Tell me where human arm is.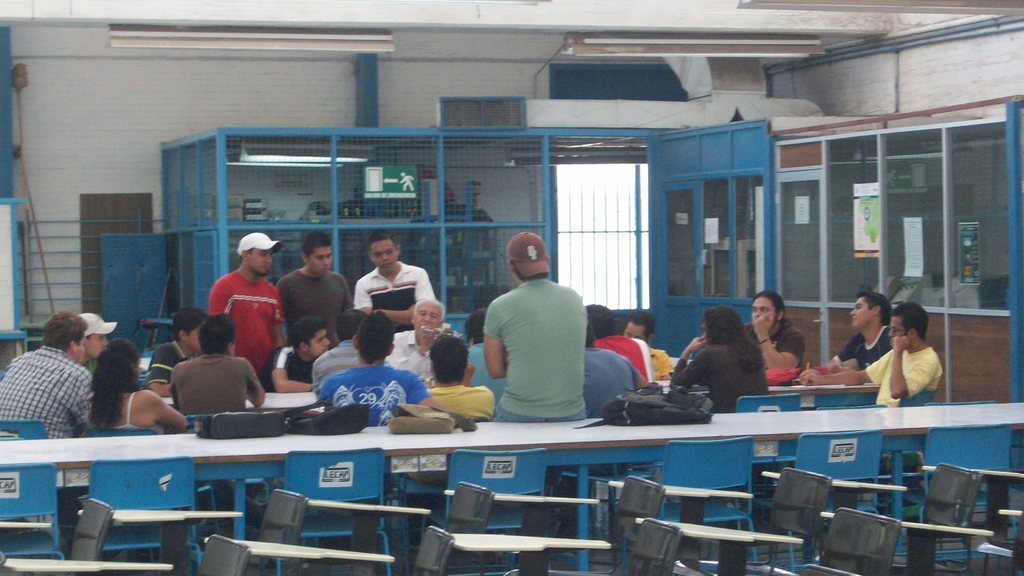
human arm is at (147,344,175,399).
